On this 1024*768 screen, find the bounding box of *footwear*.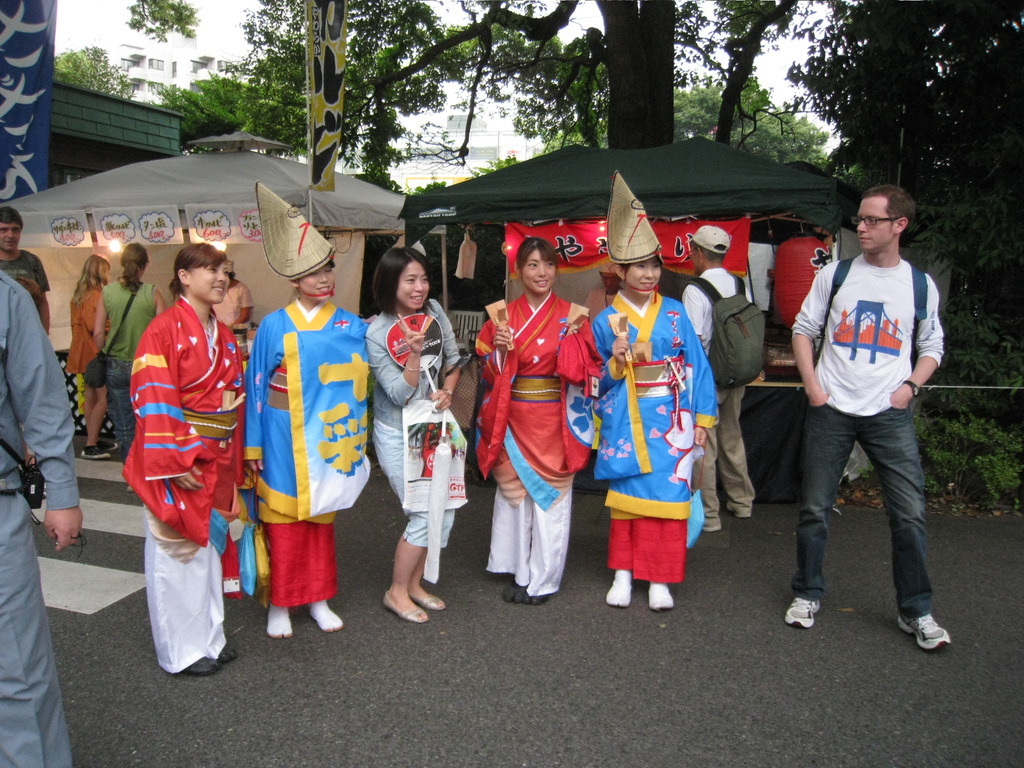
Bounding box: {"x1": 725, "y1": 503, "x2": 753, "y2": 519}.
